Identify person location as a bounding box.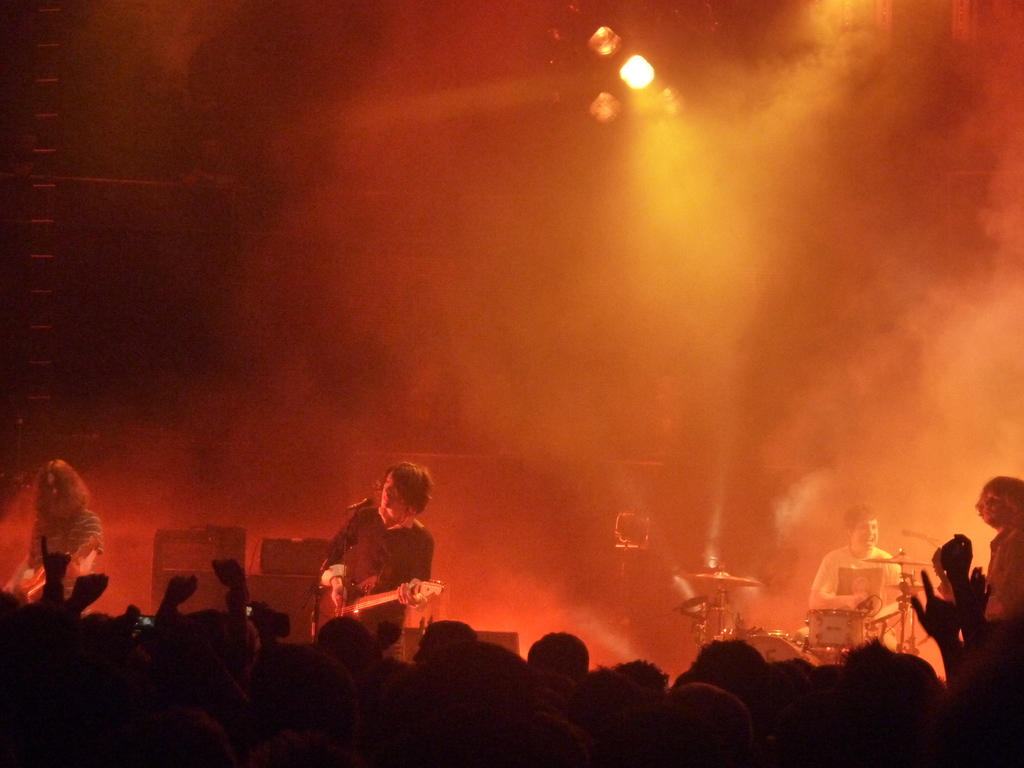
0, 446, 90, 601.
